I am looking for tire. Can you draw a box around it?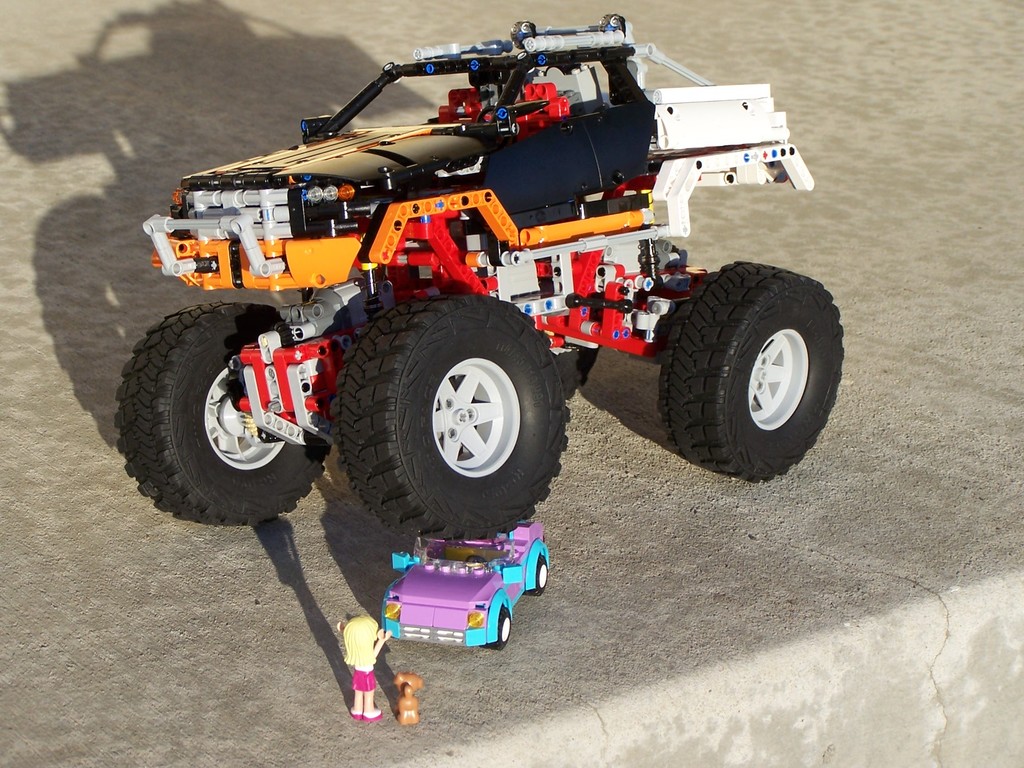
Sure, the bounding box is BBox(525, 557, 547, 596).
